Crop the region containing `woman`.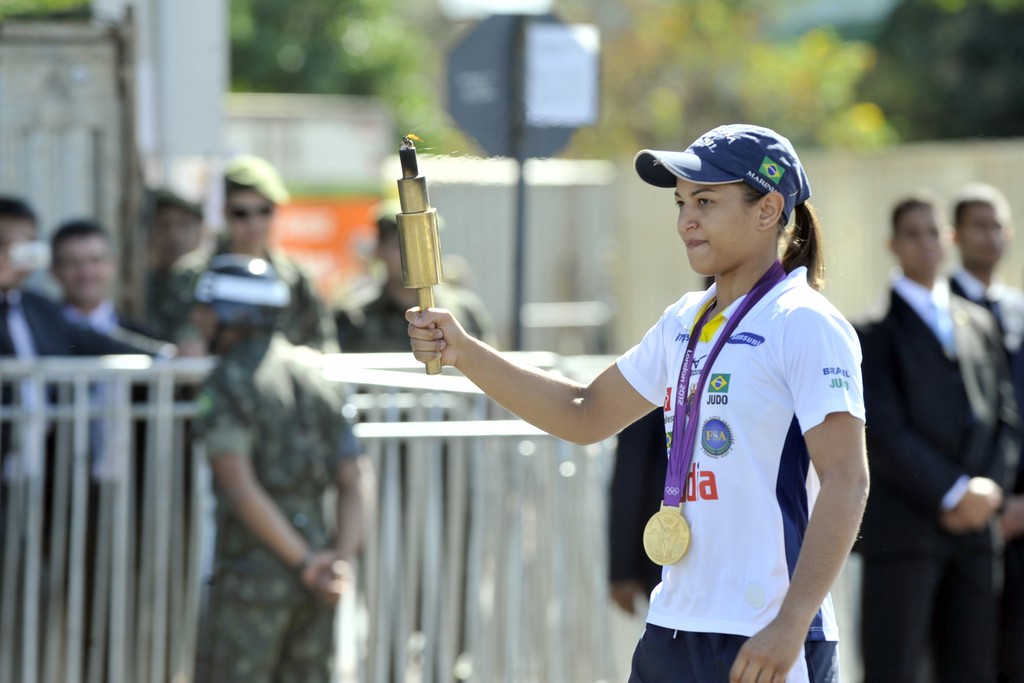
Crop region: 383/131/893/665.
